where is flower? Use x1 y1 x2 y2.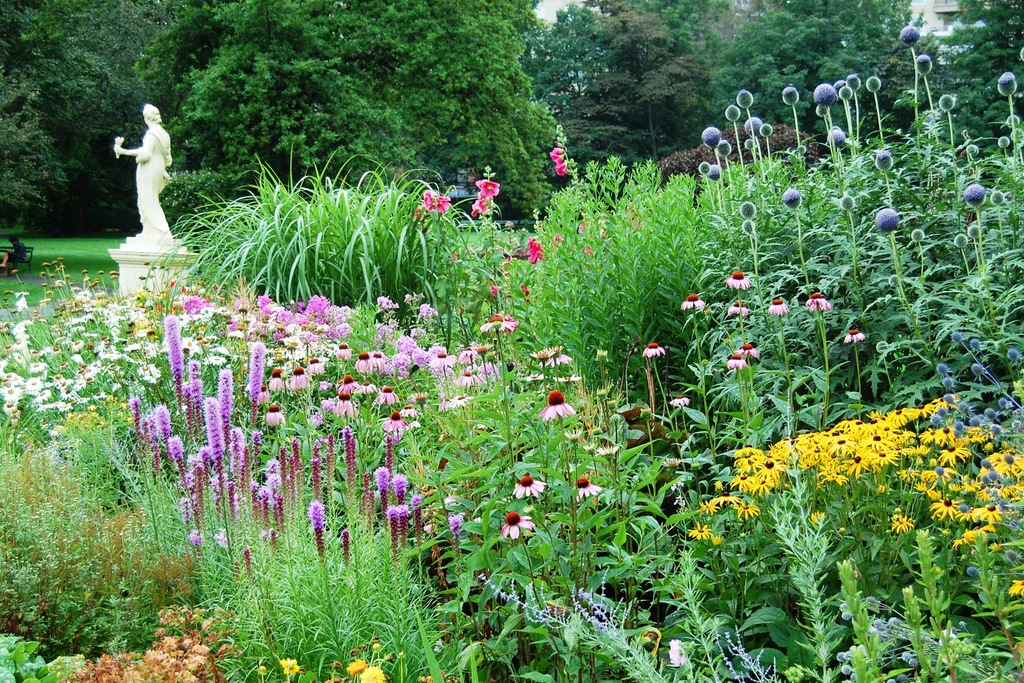
276 657 298 675.
